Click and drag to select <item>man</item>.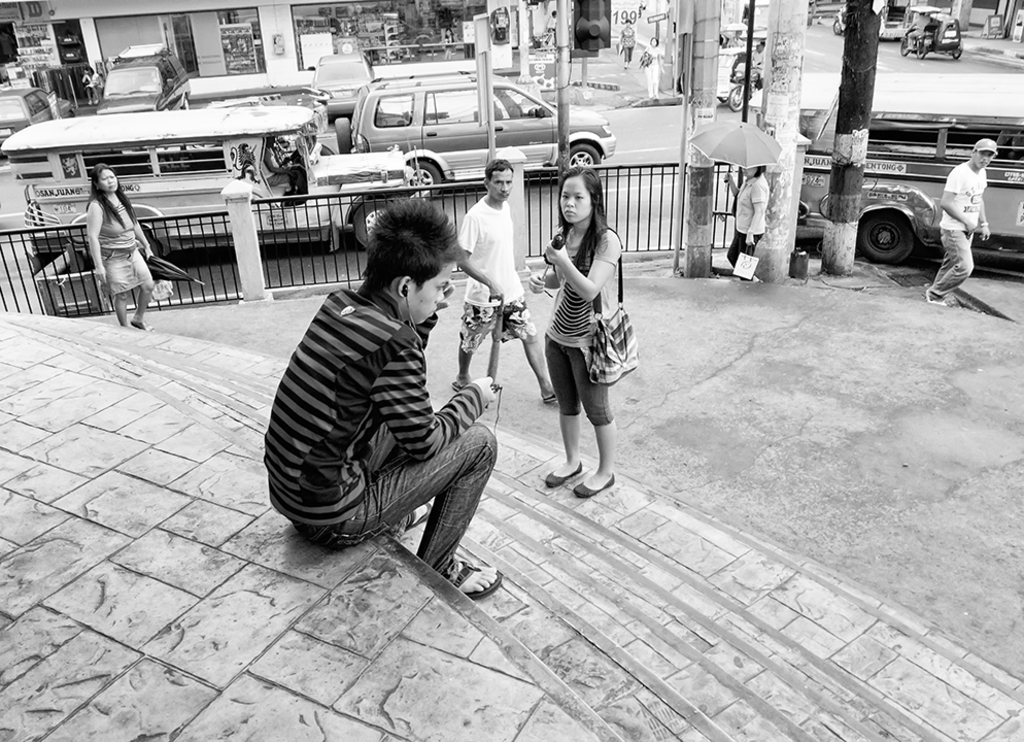
Selection: [x1=928, y1=140, x2=1012, y2=306].
